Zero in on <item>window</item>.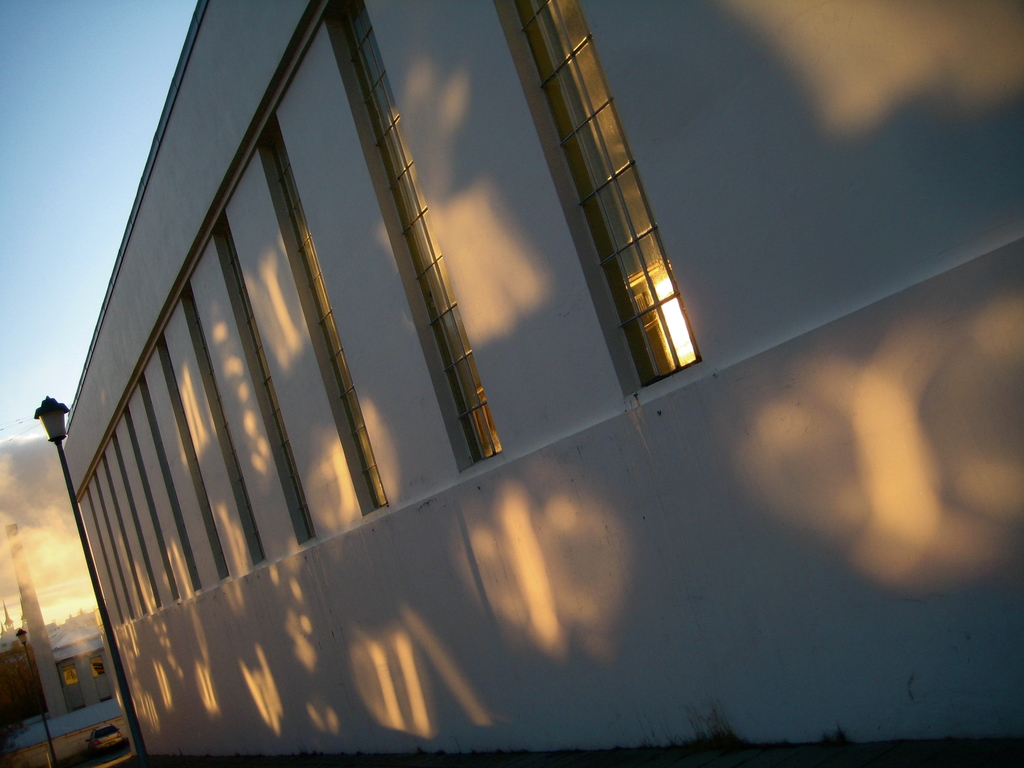
Zeroed in: [left=504, top=0, right=705, bottom=393].
